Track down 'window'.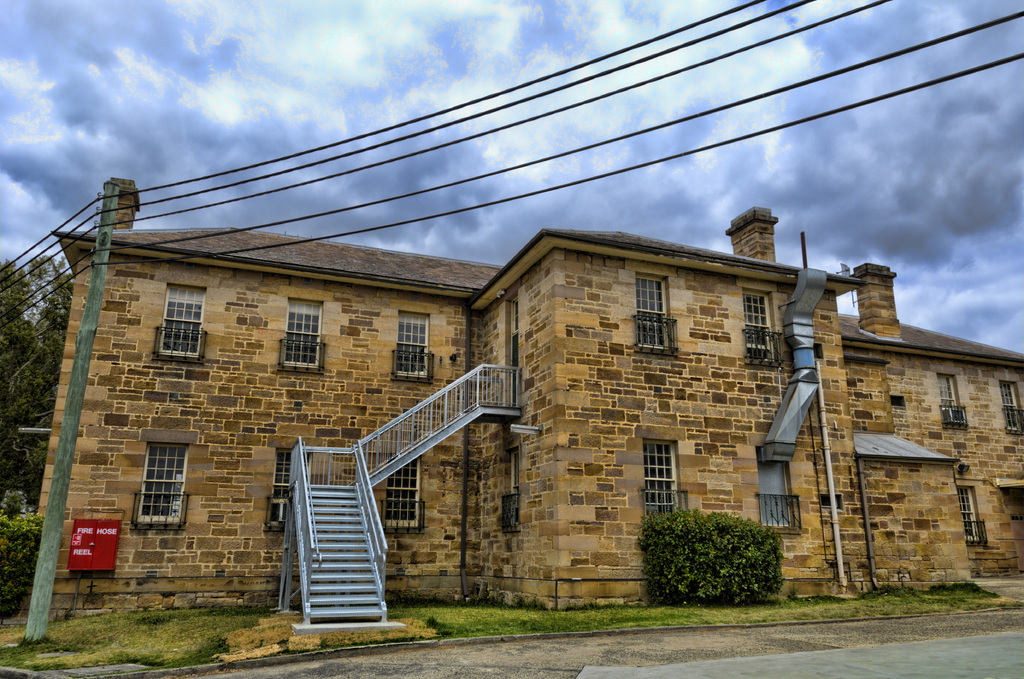
Tracked to (503, 445, 524, 532).
